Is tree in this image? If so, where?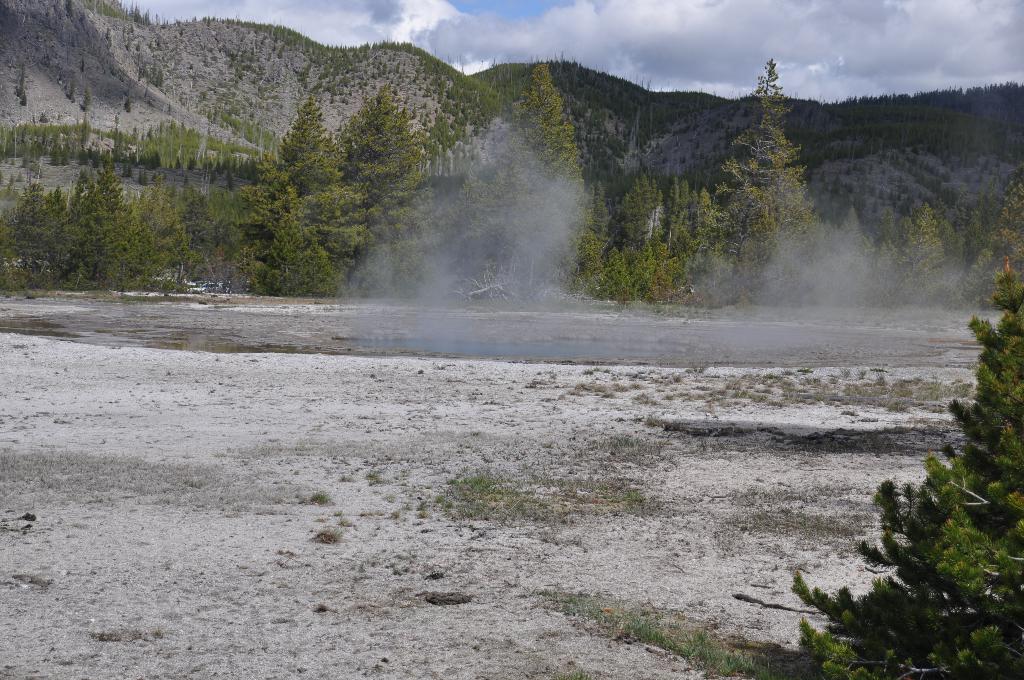
Yes, at locate(723, 62, 839, 287).
